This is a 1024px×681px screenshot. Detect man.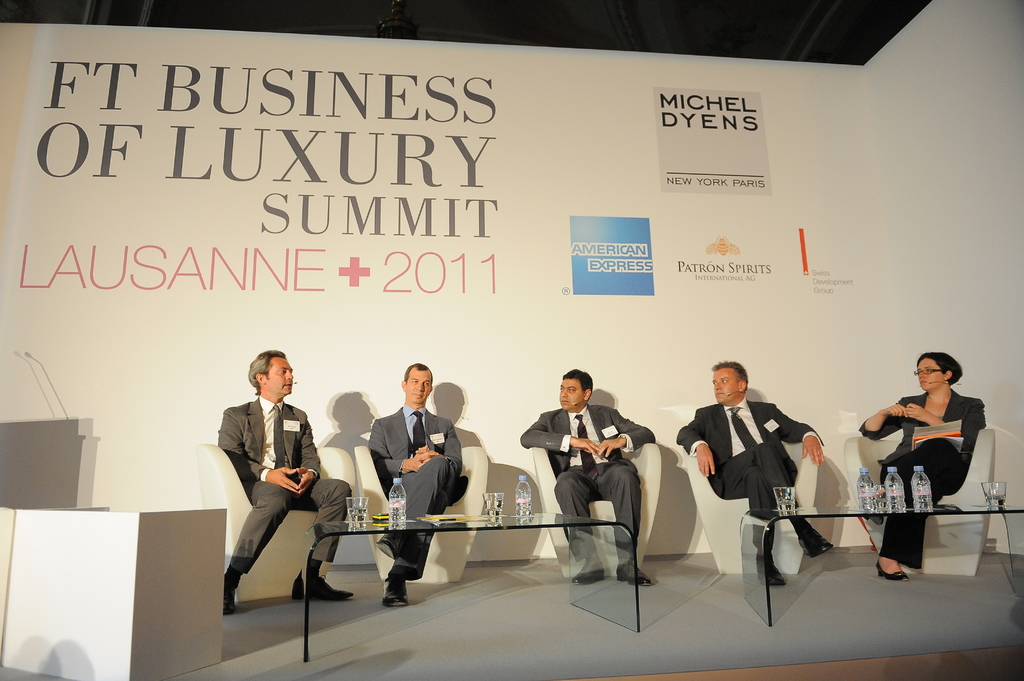
677/359/837/584.
